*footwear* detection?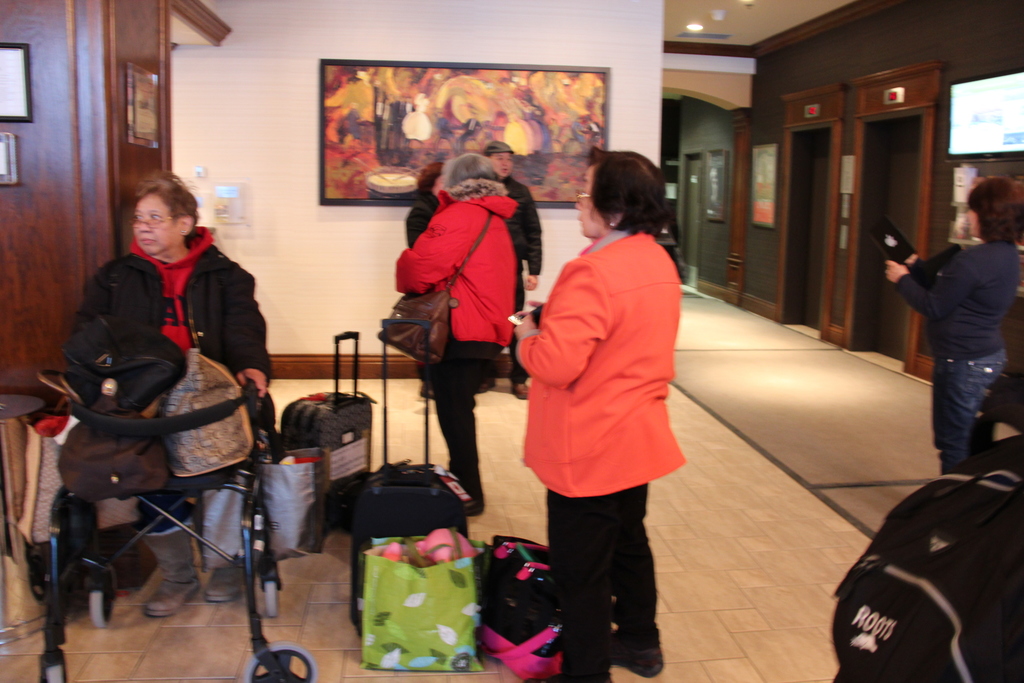
522, 670, 621, 682
